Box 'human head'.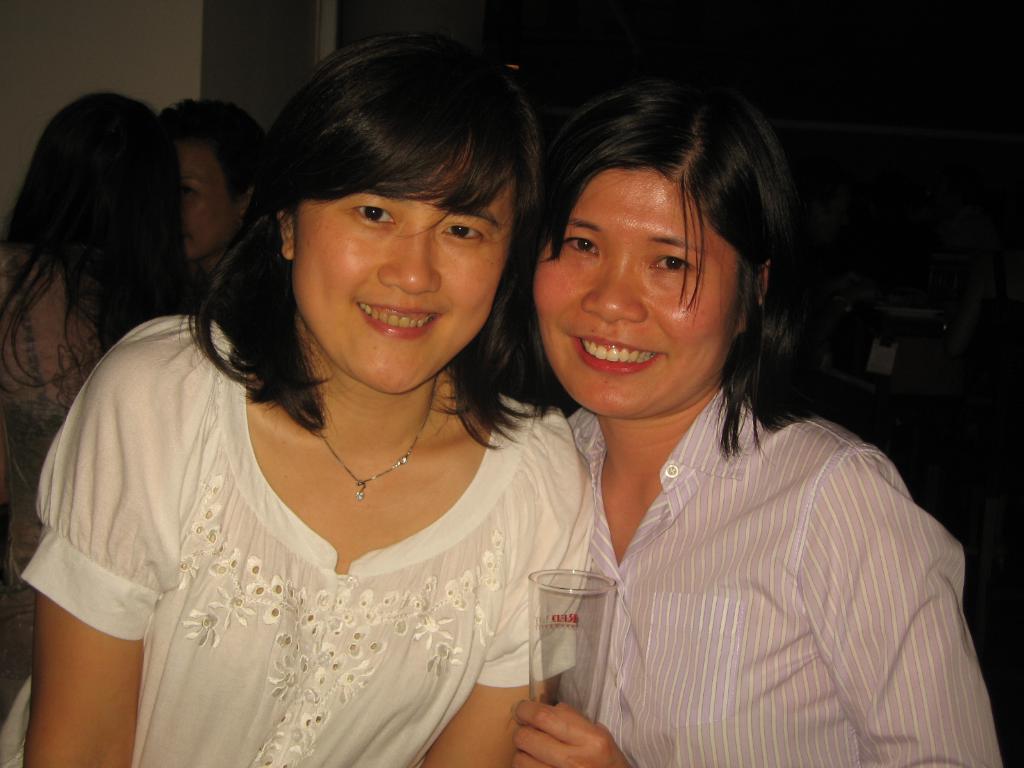
(left=545, top=77, right=813, bottom=424).
